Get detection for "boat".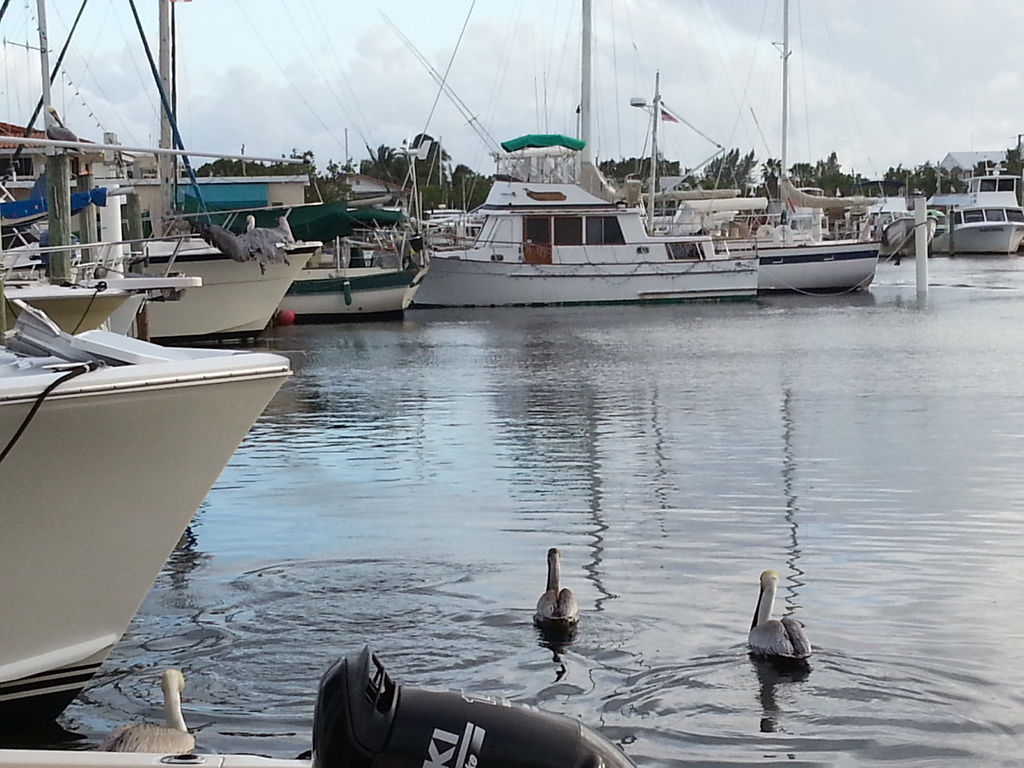
Detection: [x1=0, y1=0, x2=324, y2=335].
